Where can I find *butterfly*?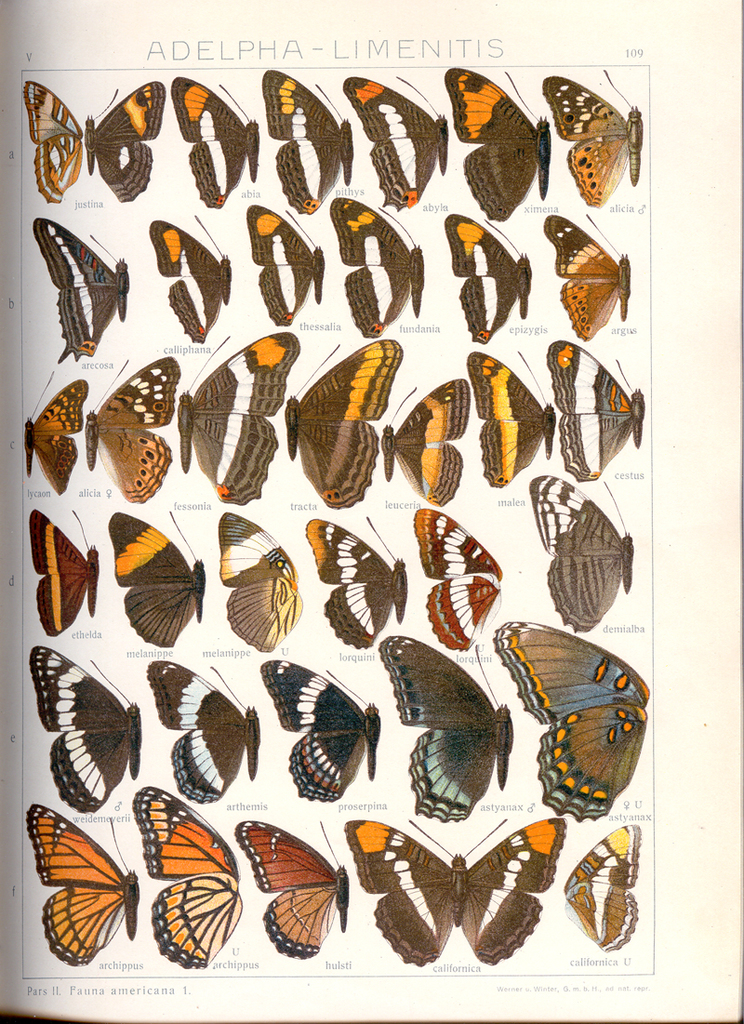
You can find it at BBox(408, 509, 504, 654).
